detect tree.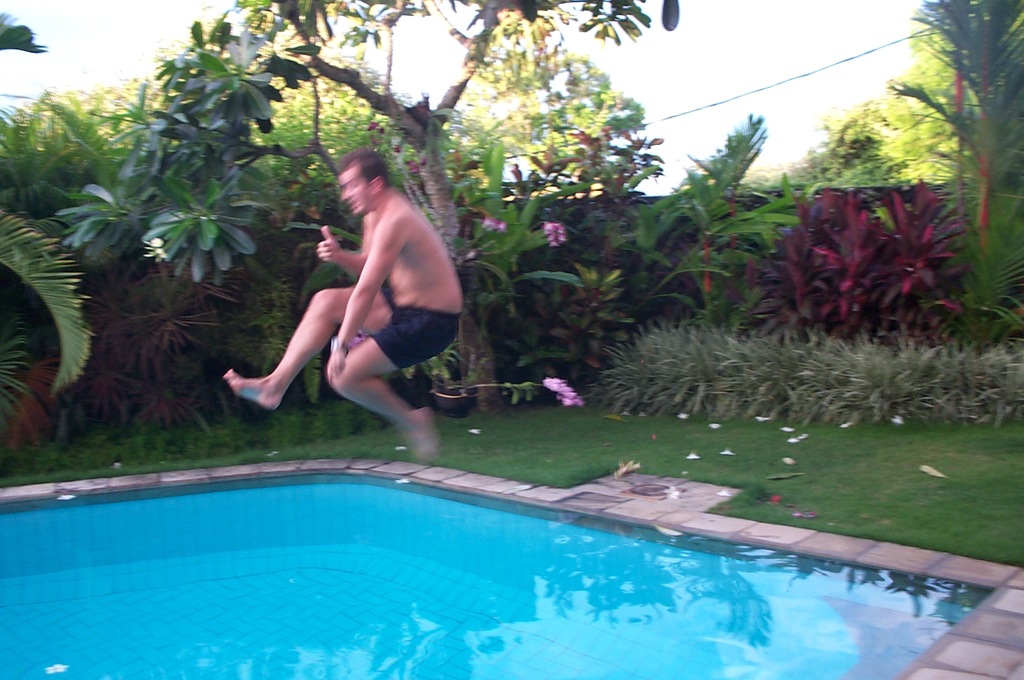
Detected at bbox(740, 183, 892, 344).
